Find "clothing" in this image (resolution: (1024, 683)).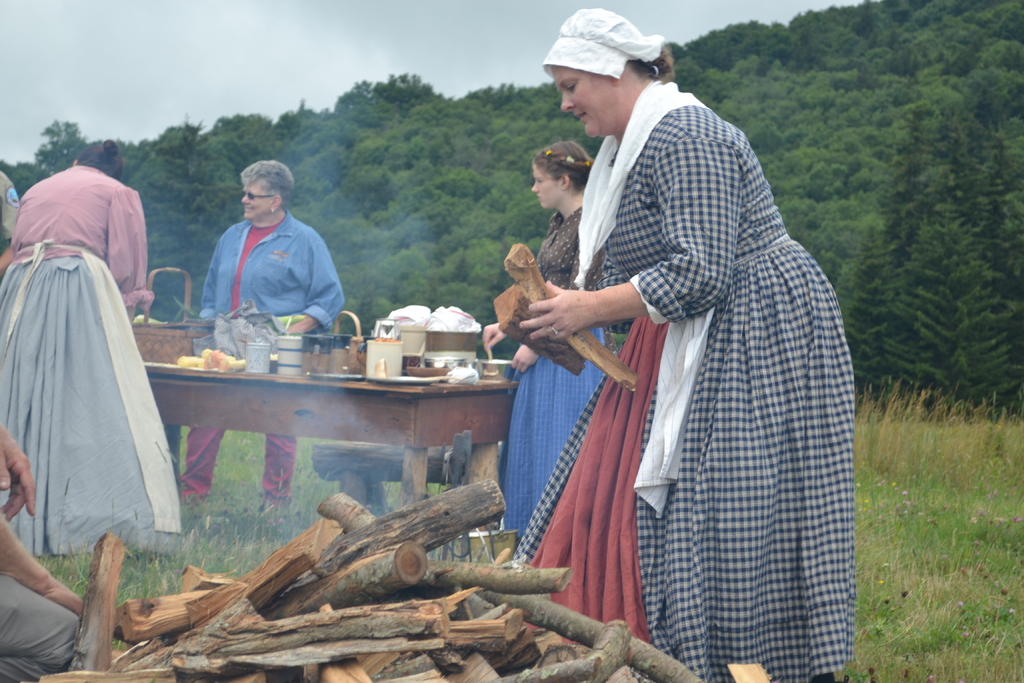
Rect(0, 164, 15, 261).
